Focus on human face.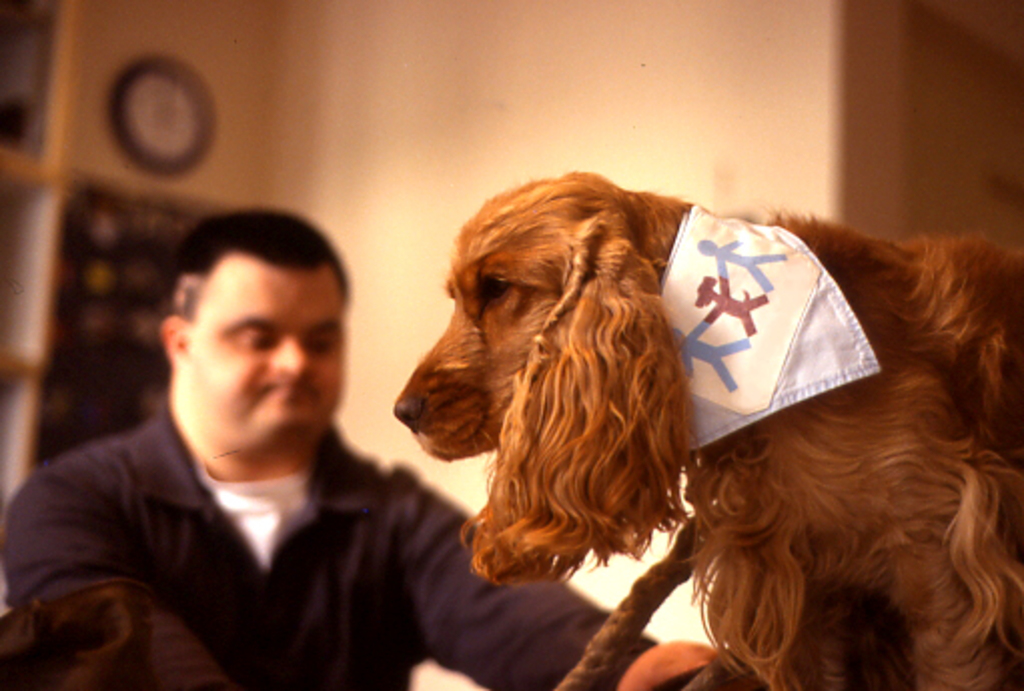
Focused at 206/272/347/443.
